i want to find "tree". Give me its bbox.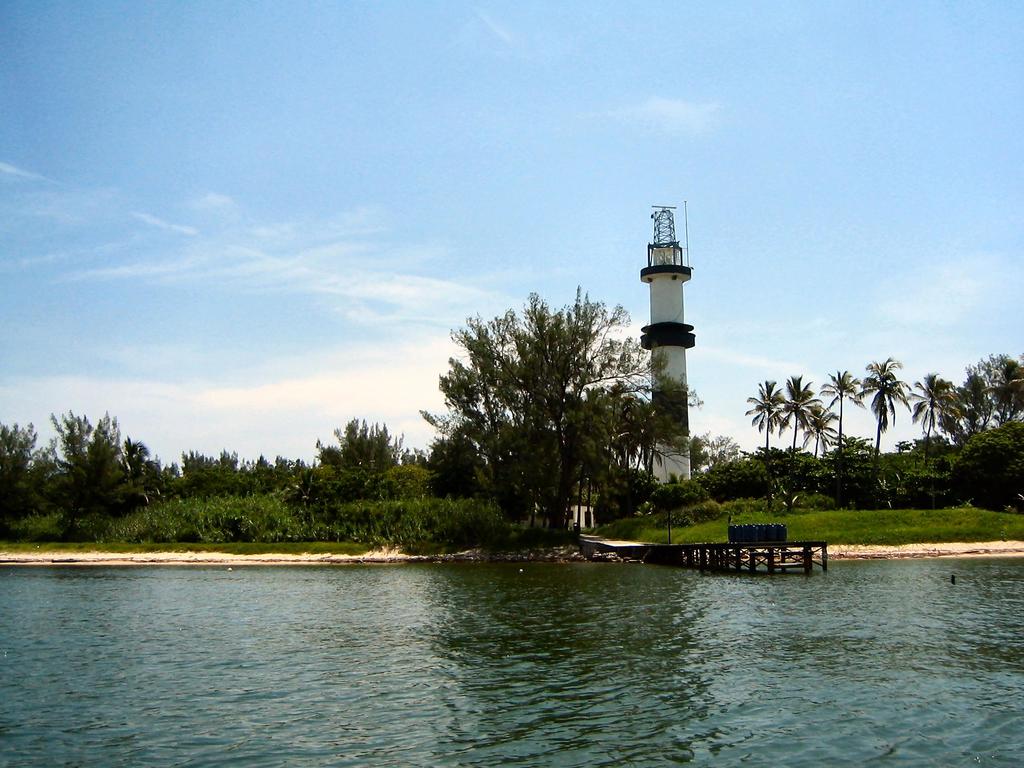
440,272,675,549.
